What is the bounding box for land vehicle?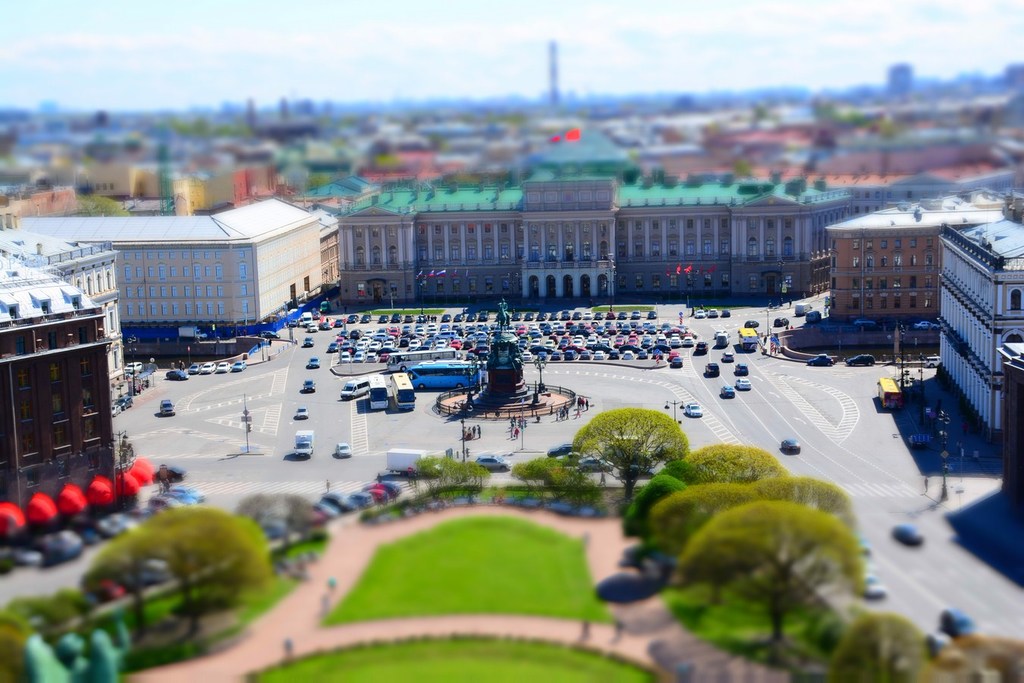
807/357/829/363.
